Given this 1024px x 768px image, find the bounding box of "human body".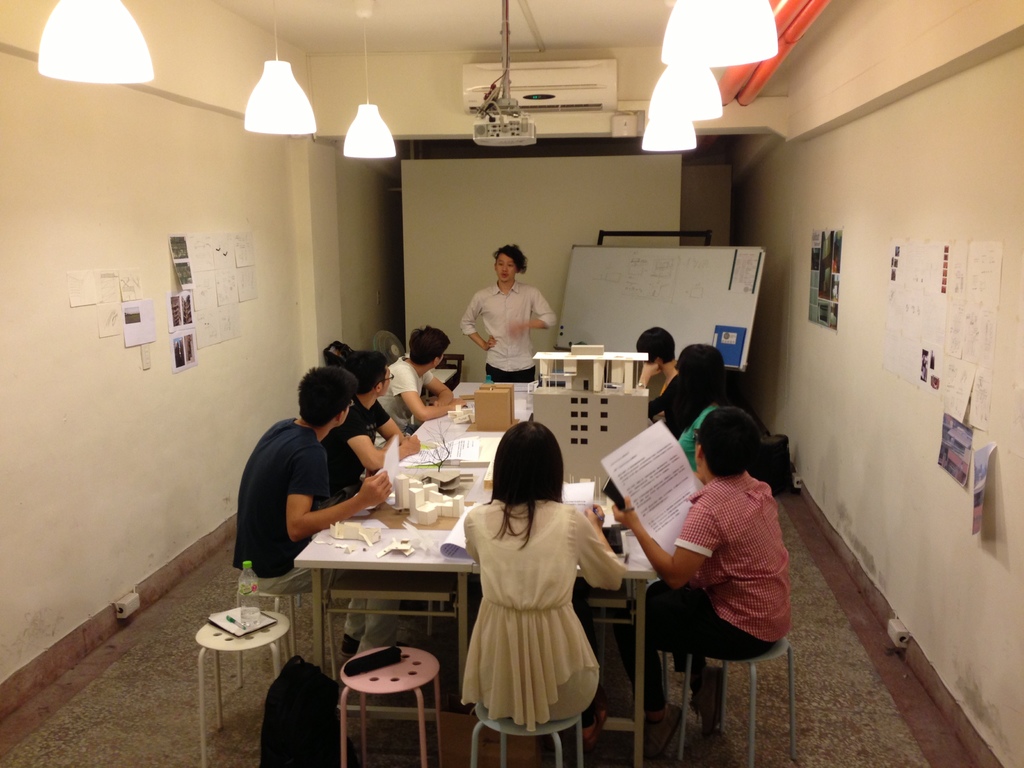
left=378, top=328, right=461, bottom=434.
